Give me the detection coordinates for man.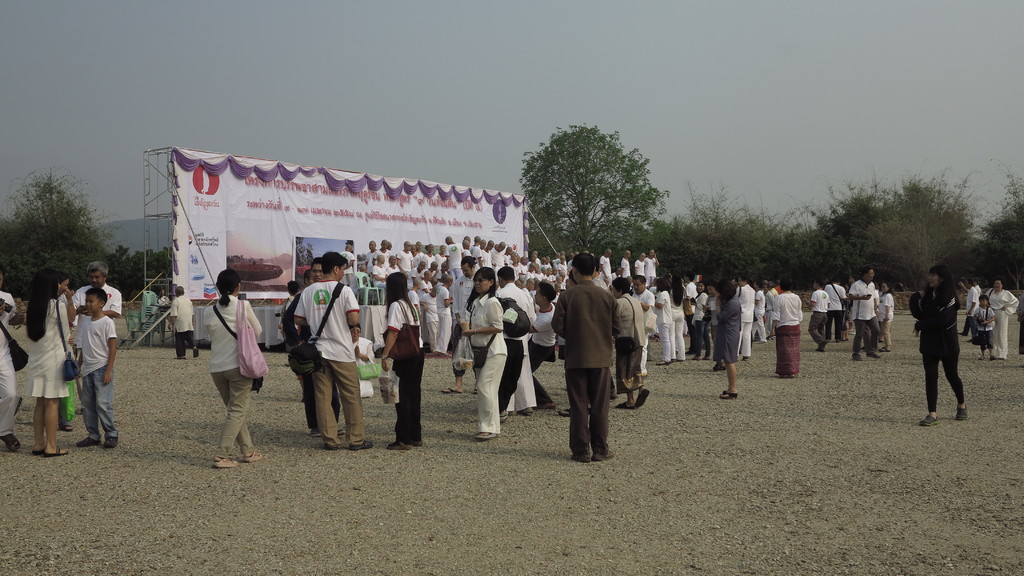
rect(0, 274, 20, 452).
